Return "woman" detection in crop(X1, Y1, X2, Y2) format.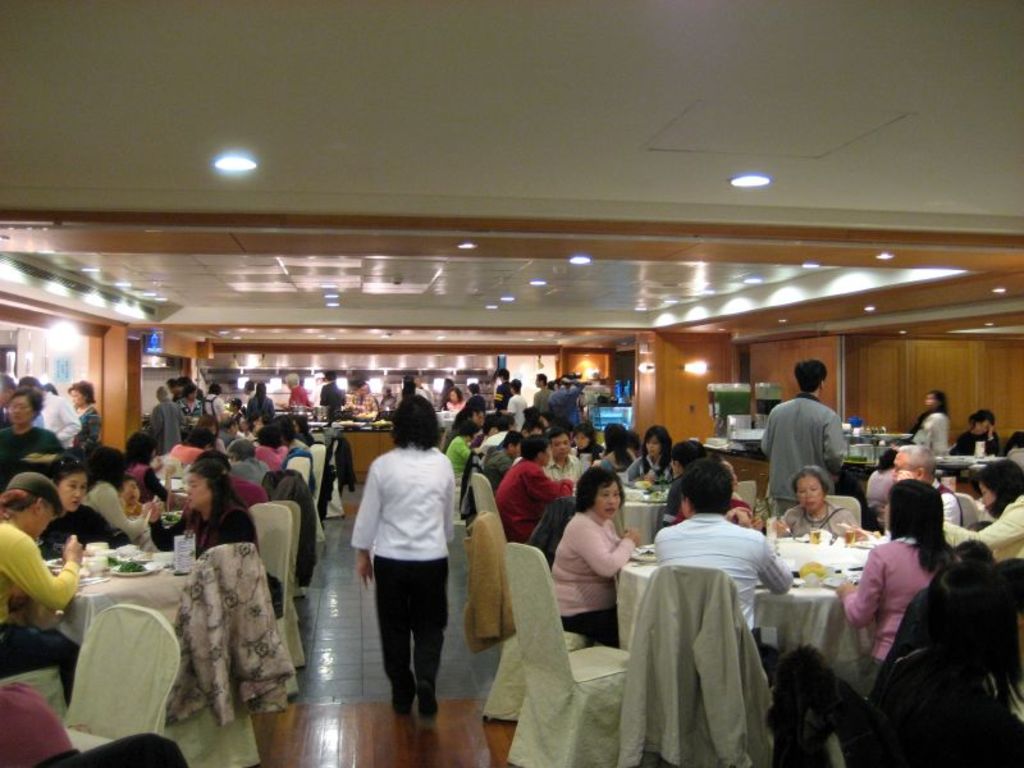
crop(570, 424, 604, 457).
